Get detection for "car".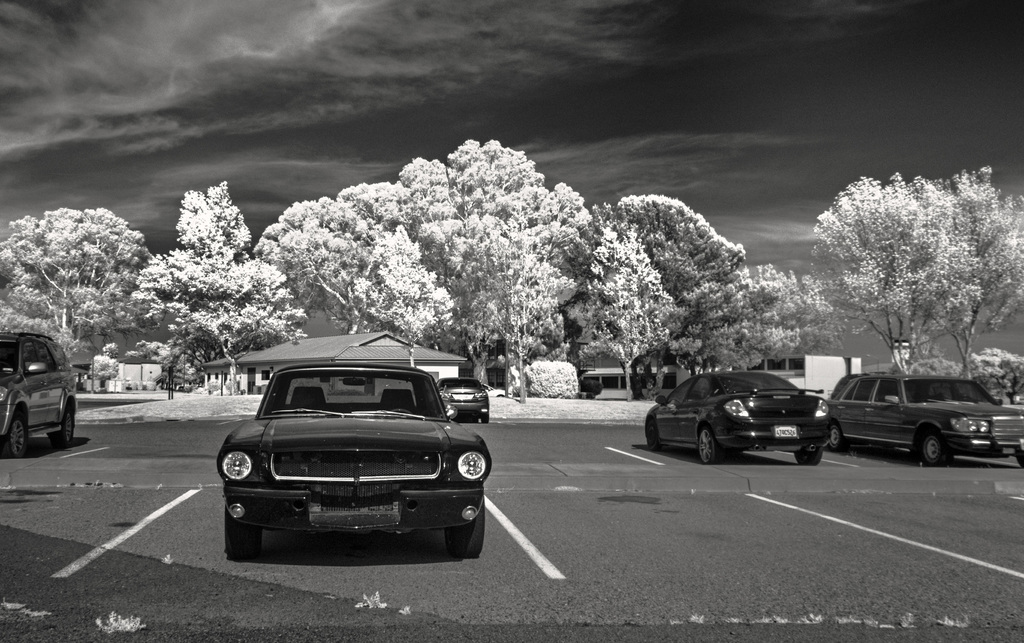
Detection: 436, 377, 490, 423.
